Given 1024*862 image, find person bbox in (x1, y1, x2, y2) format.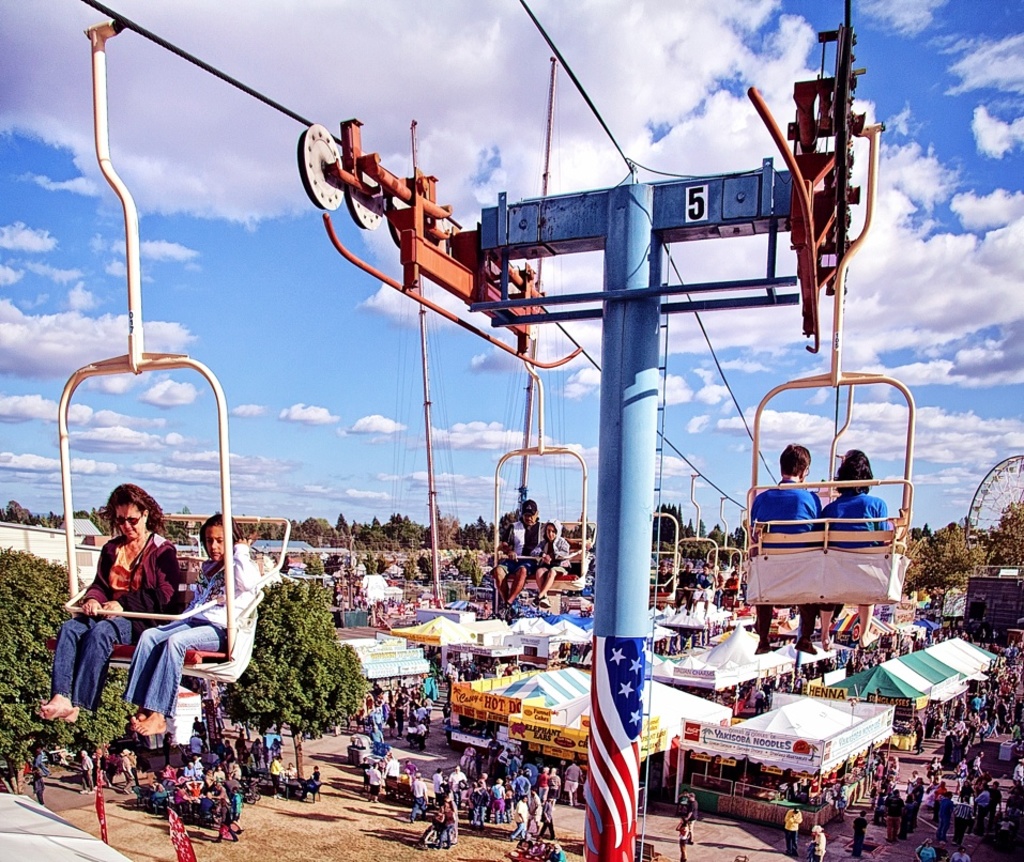
(775, 798, 800, 859).
